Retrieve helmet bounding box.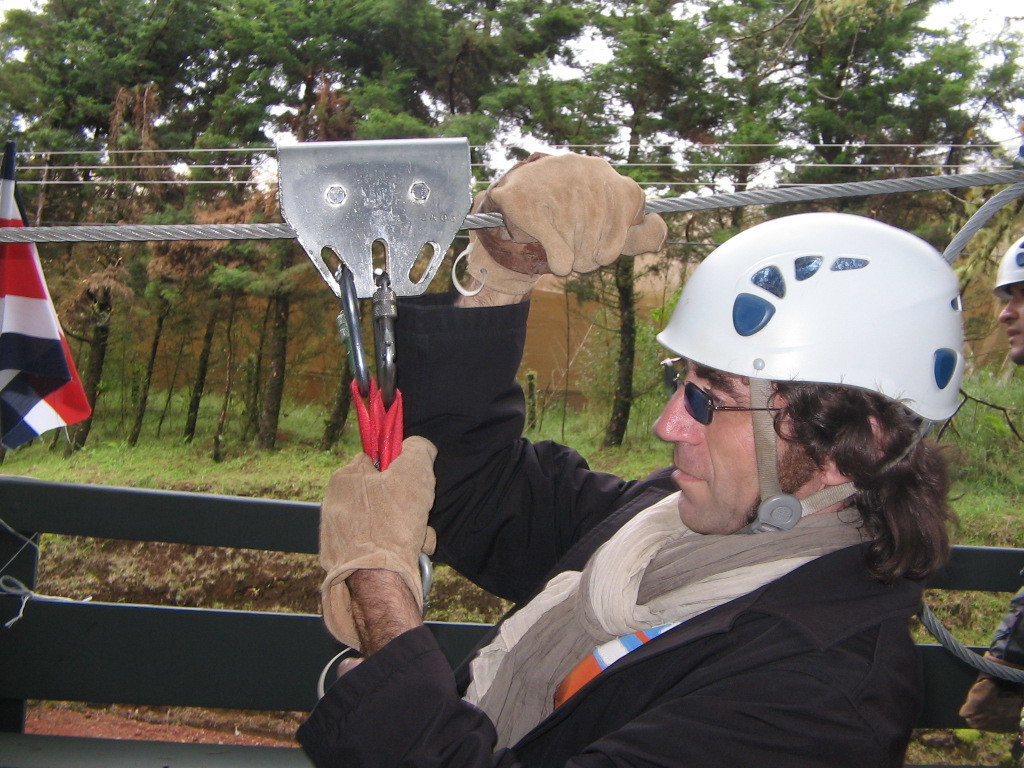
Bounding box: crop(644, 219, 979, 548).
